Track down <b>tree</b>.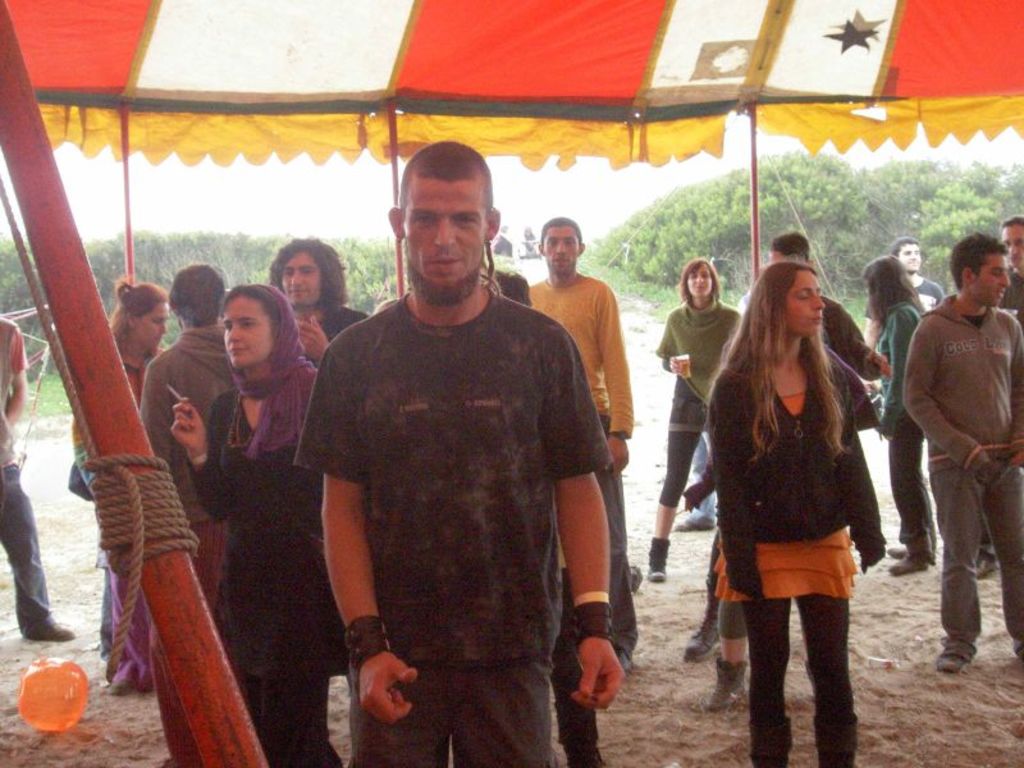
Tracked to (340, 236, 398, 316).
